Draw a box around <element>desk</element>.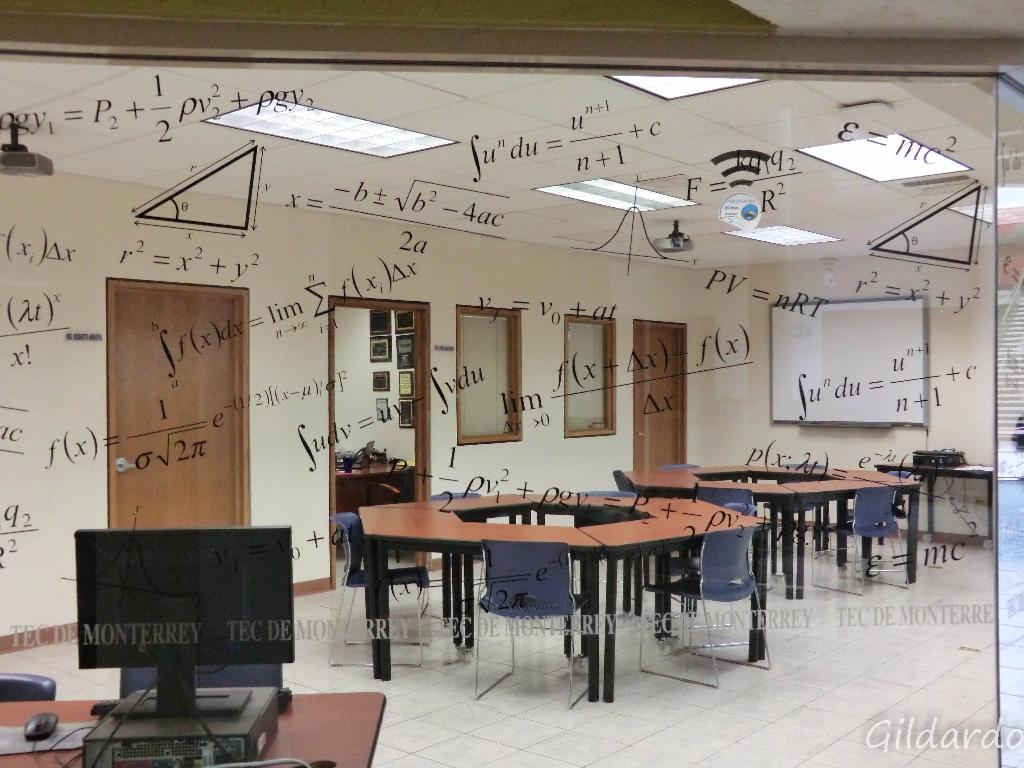
(0,692,383,767).
